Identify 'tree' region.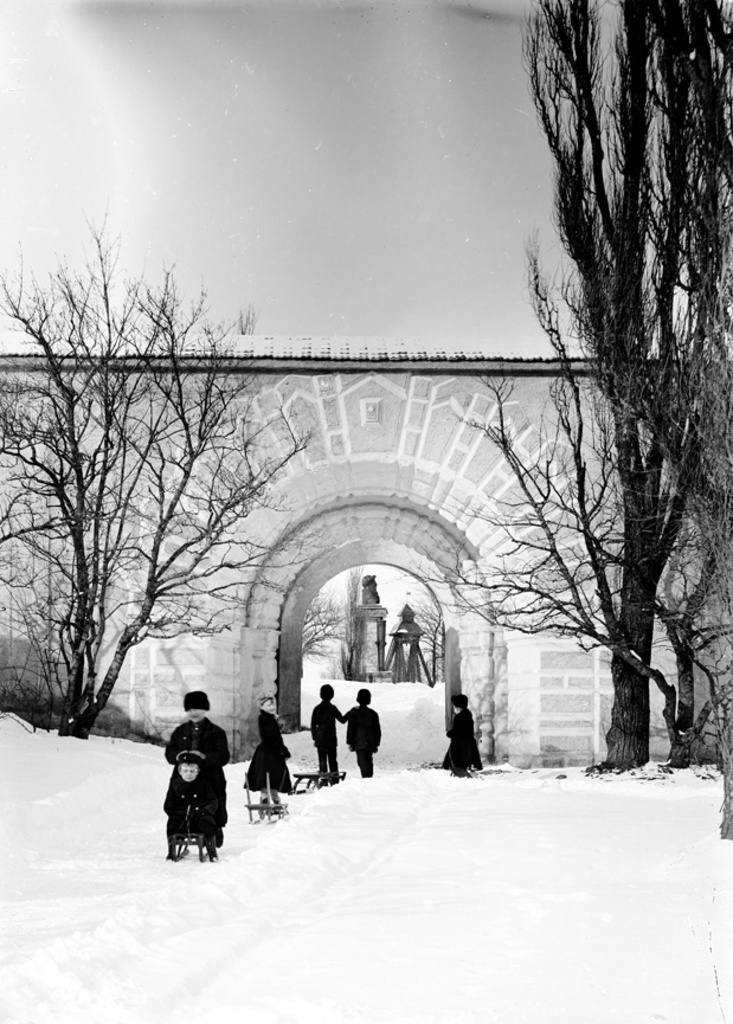
Region: x1=502, y1=14, x2=721, y2=780.
